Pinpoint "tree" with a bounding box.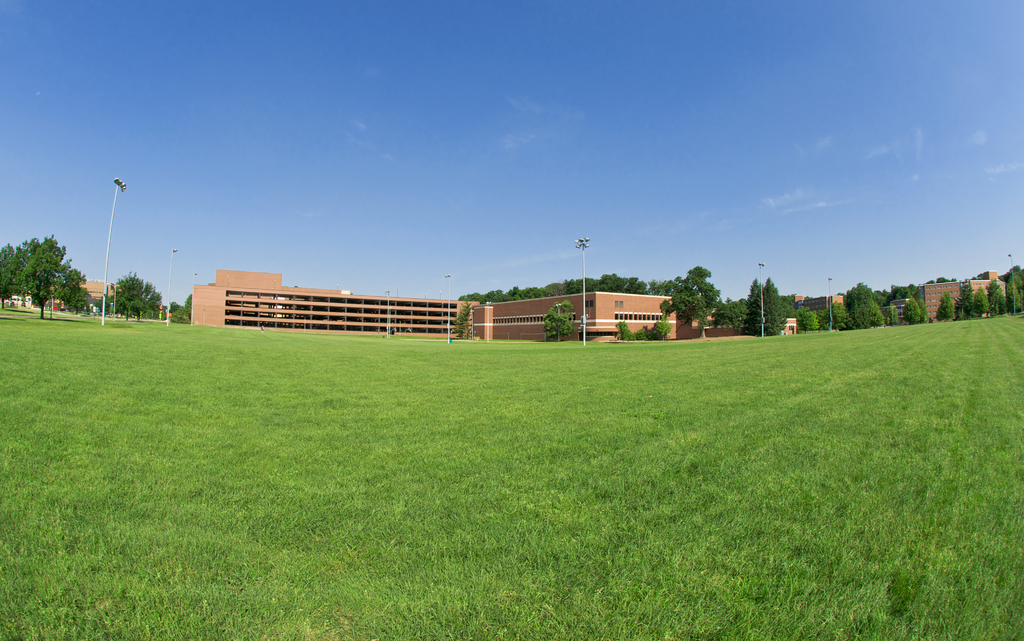
(x1=660, y1=265, x2=717, y2=340).
